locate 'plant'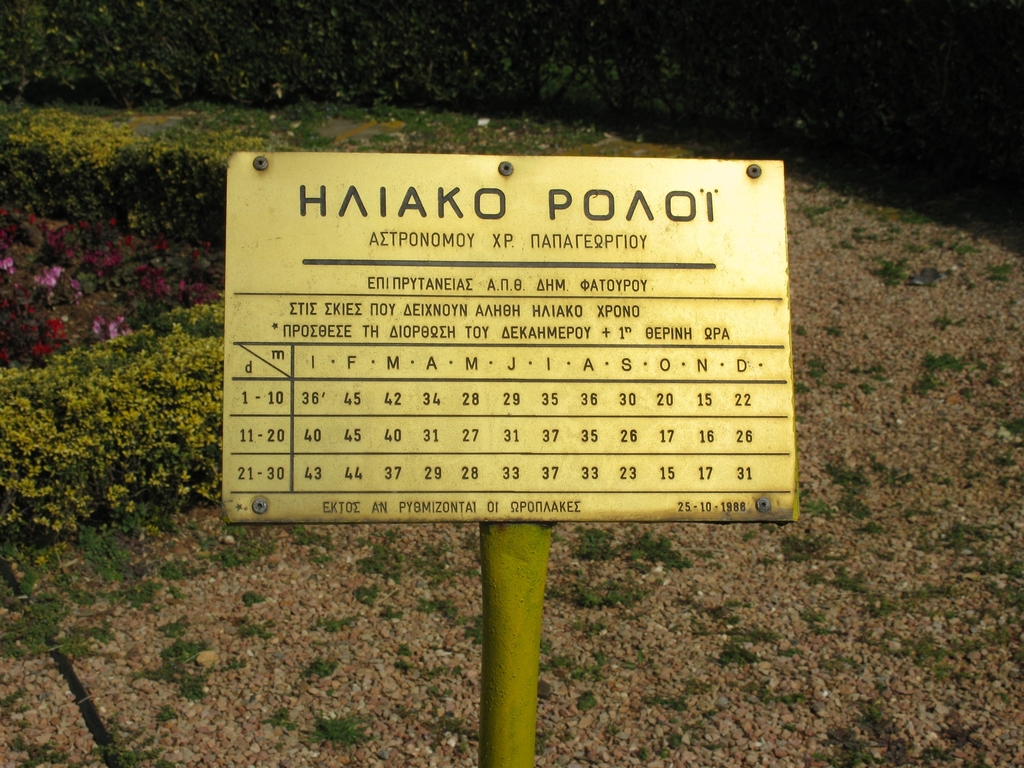
425,589,472,653
